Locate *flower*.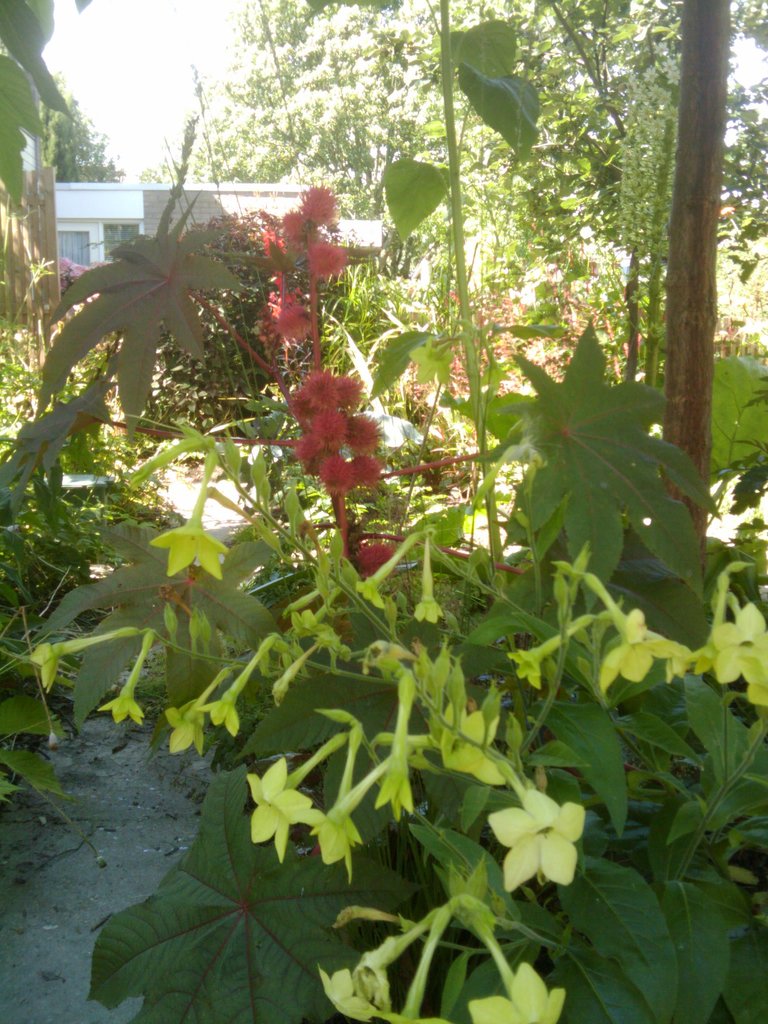
Bounding box: [429,698,525,783].
